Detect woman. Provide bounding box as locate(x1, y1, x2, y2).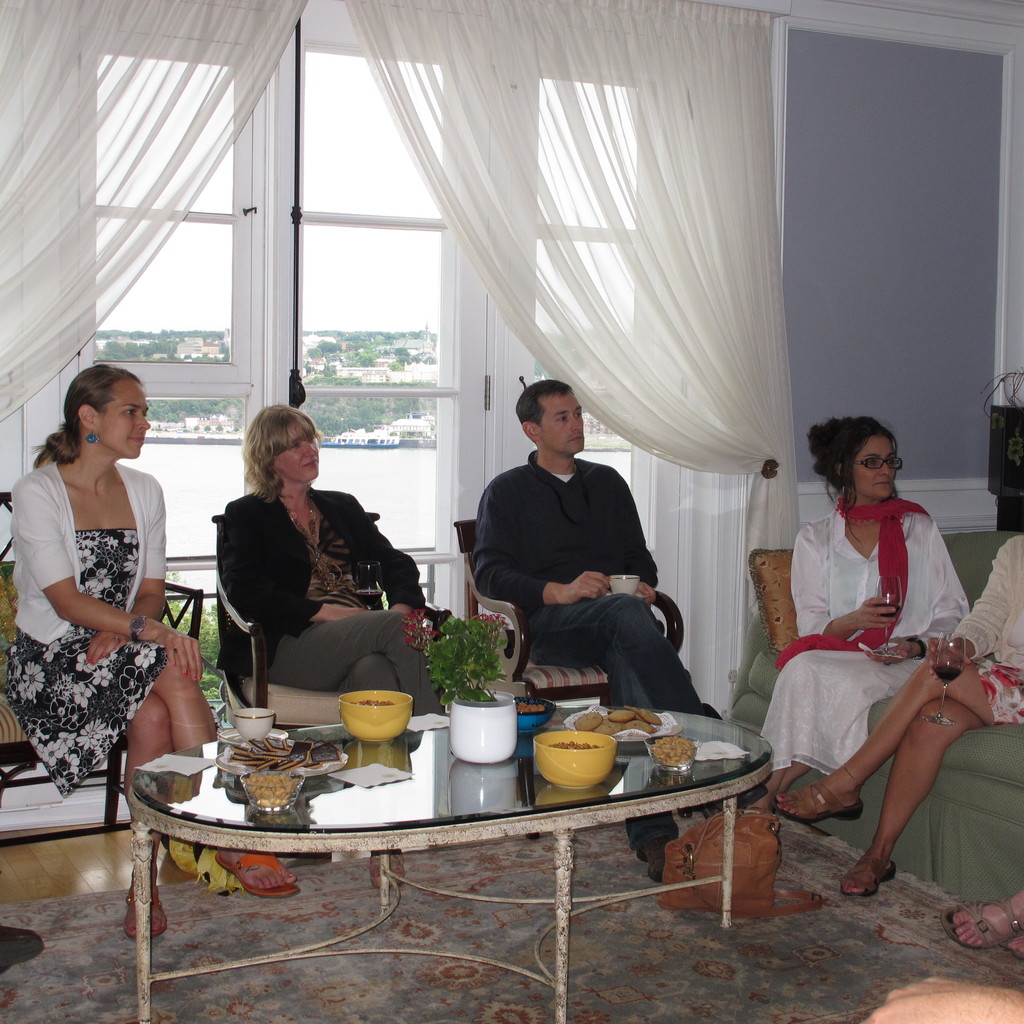
locate(760, 532, 1023, 900).
